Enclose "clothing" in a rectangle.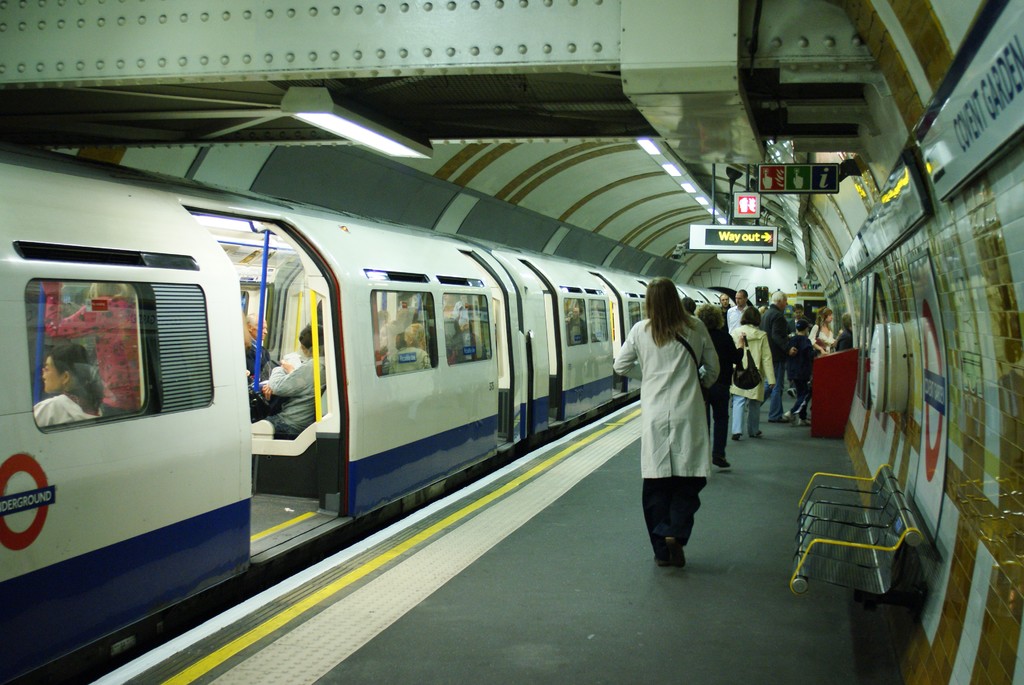
crop(789, 317, 806, 340).
